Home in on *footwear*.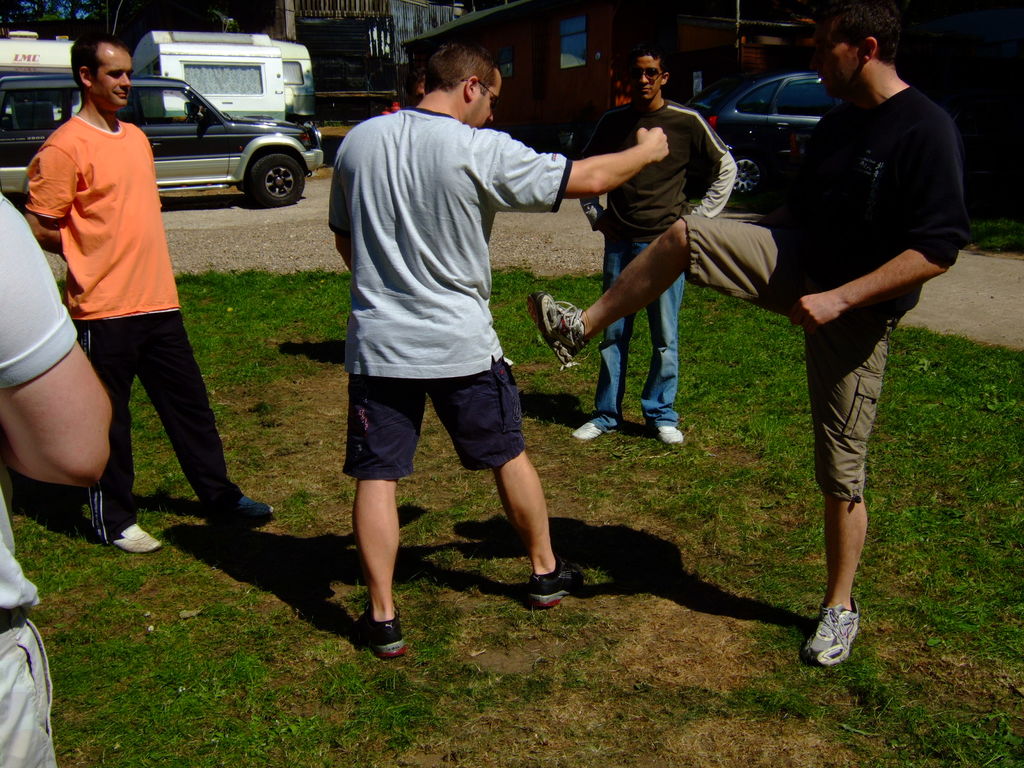
Homed in at [529,557,584,609].
